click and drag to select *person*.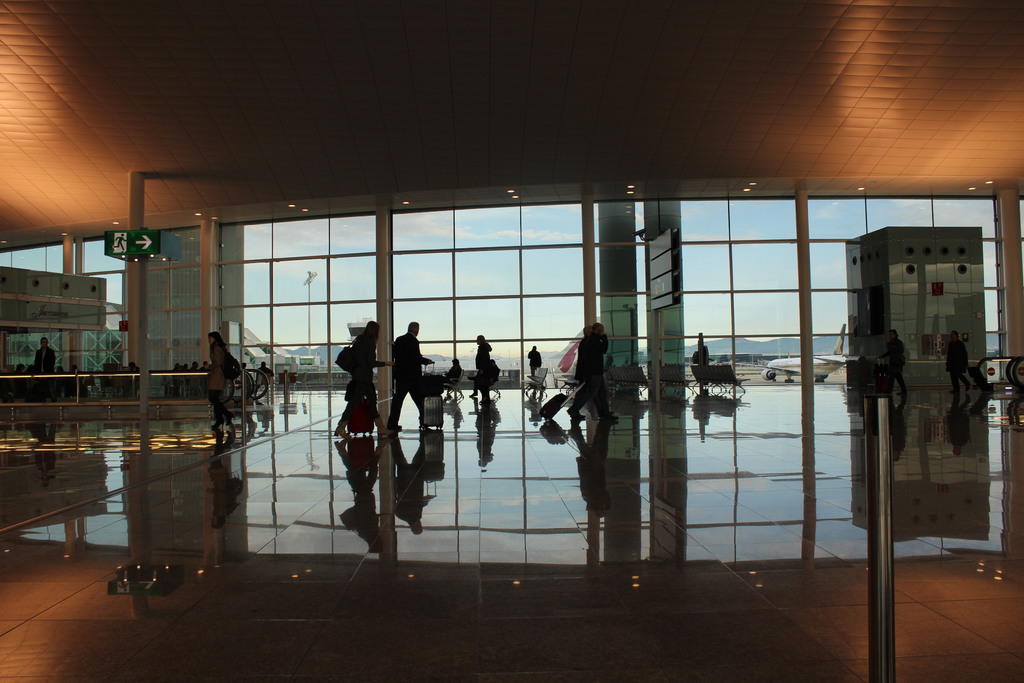
Selection: locate(388, 315, 430, 438).
